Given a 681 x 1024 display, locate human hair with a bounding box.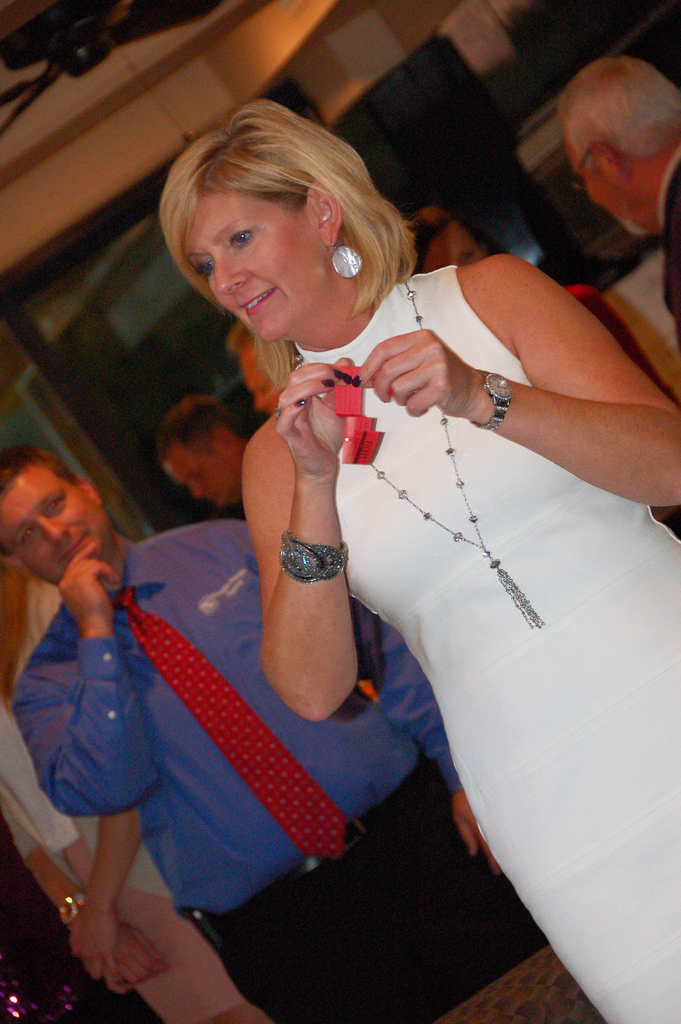
Located: bbox=[160, 113, 415, 314].
